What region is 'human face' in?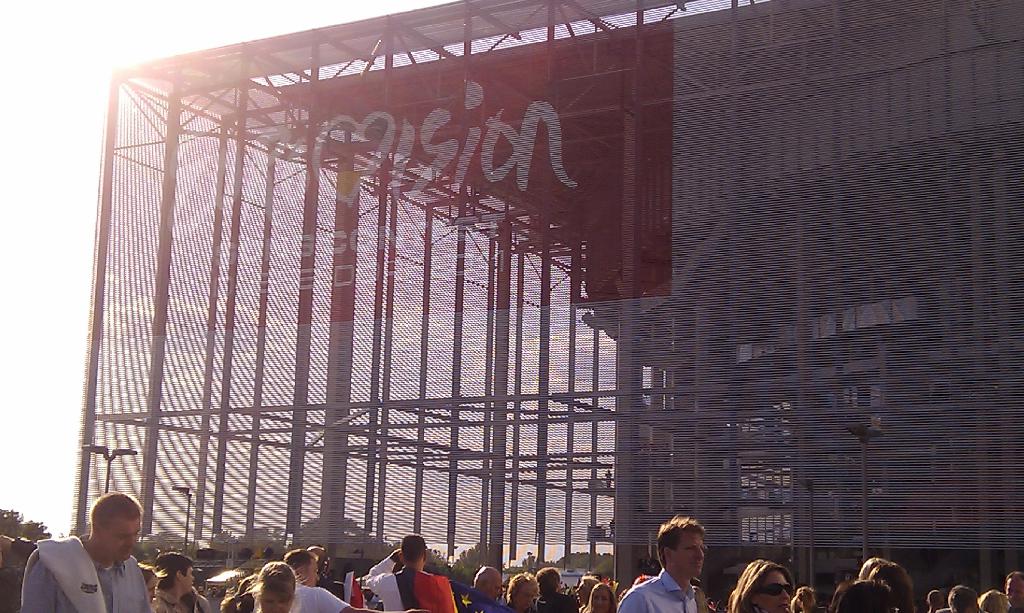
(left=485, top=579, right=504, bottom=601).
